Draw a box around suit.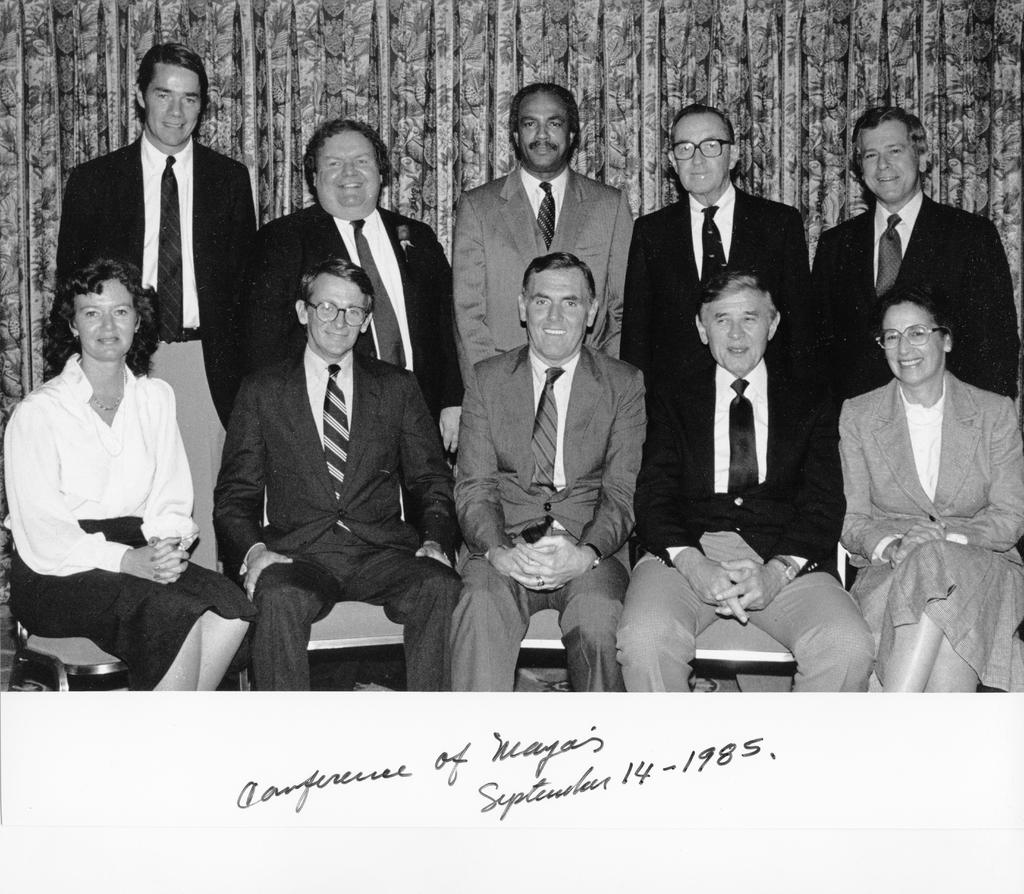
left=616, top=351, right=879, bottom=693.
